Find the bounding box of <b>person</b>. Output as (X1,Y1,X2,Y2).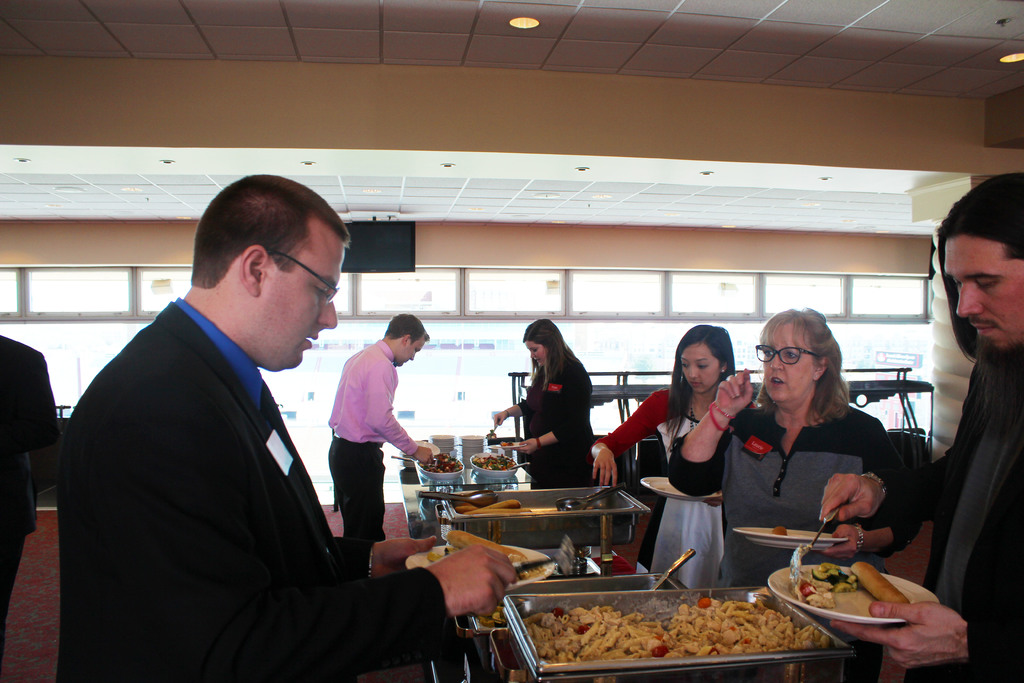
(822,173,1023,682).
